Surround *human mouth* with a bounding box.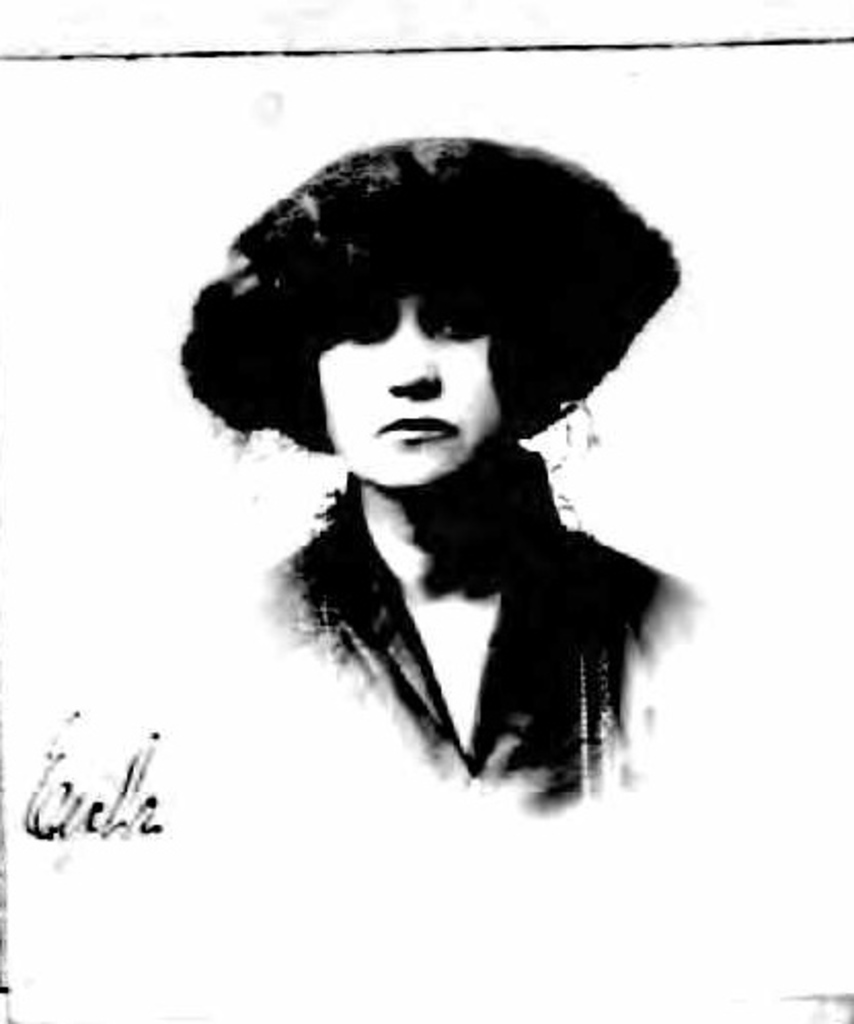
locate(376, 415, 460, 439).
